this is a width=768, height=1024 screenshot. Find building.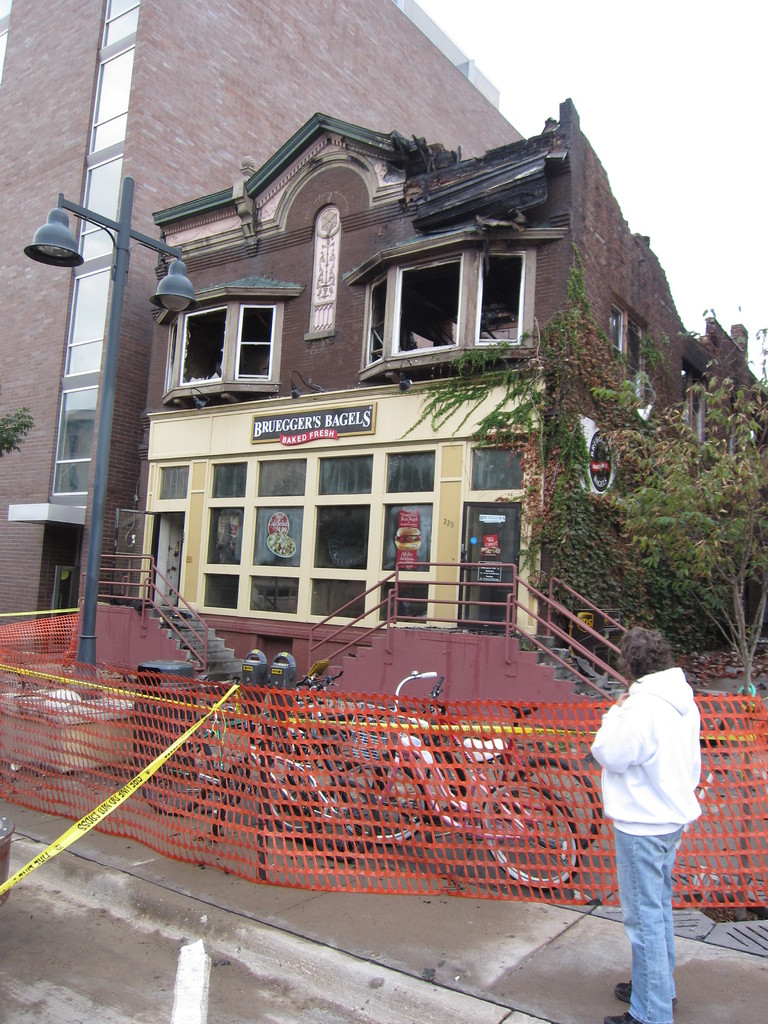
Bounding box: rect(127, 97, 767, 830).
